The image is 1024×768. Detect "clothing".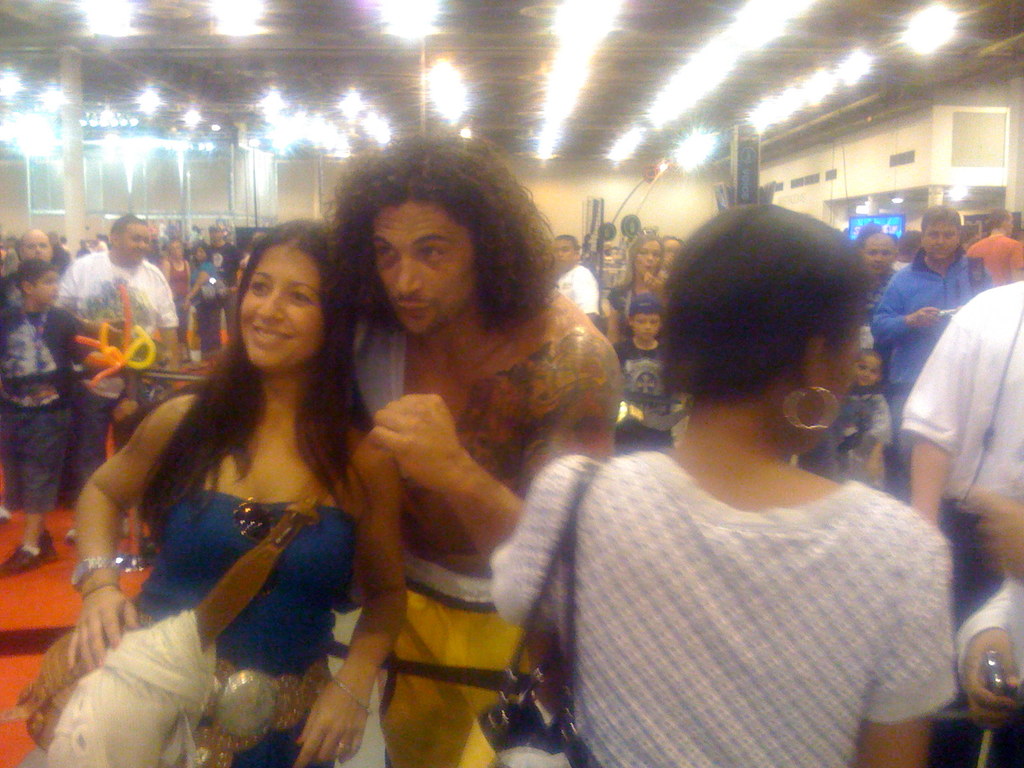
Detection: [832, 392, 892, 497].
